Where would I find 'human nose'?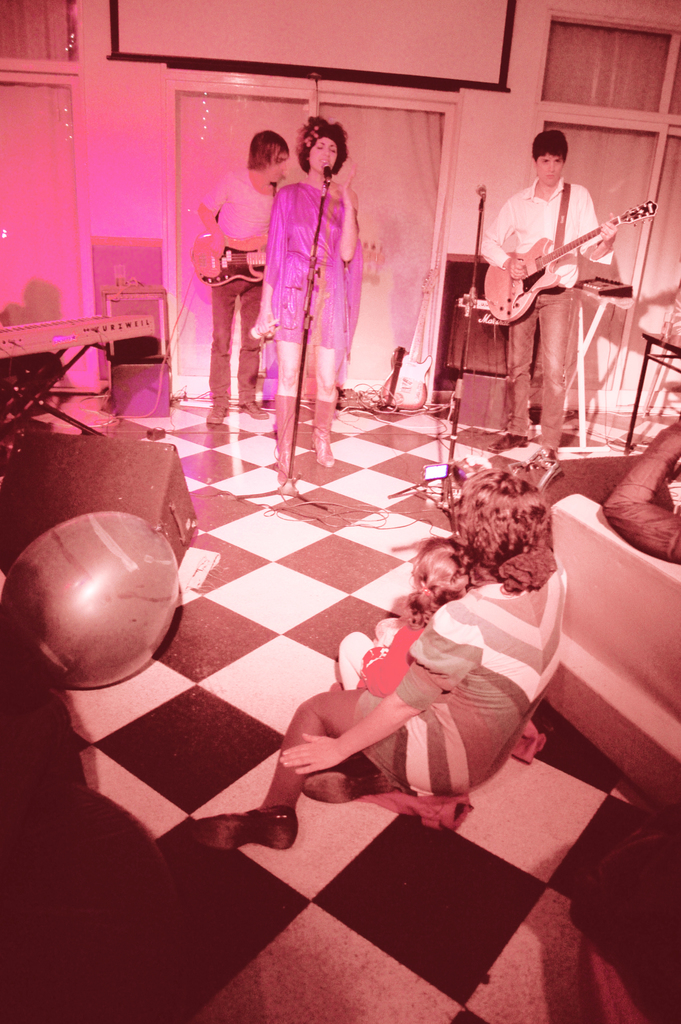
At bbox=[279, 162, 287, 171].
